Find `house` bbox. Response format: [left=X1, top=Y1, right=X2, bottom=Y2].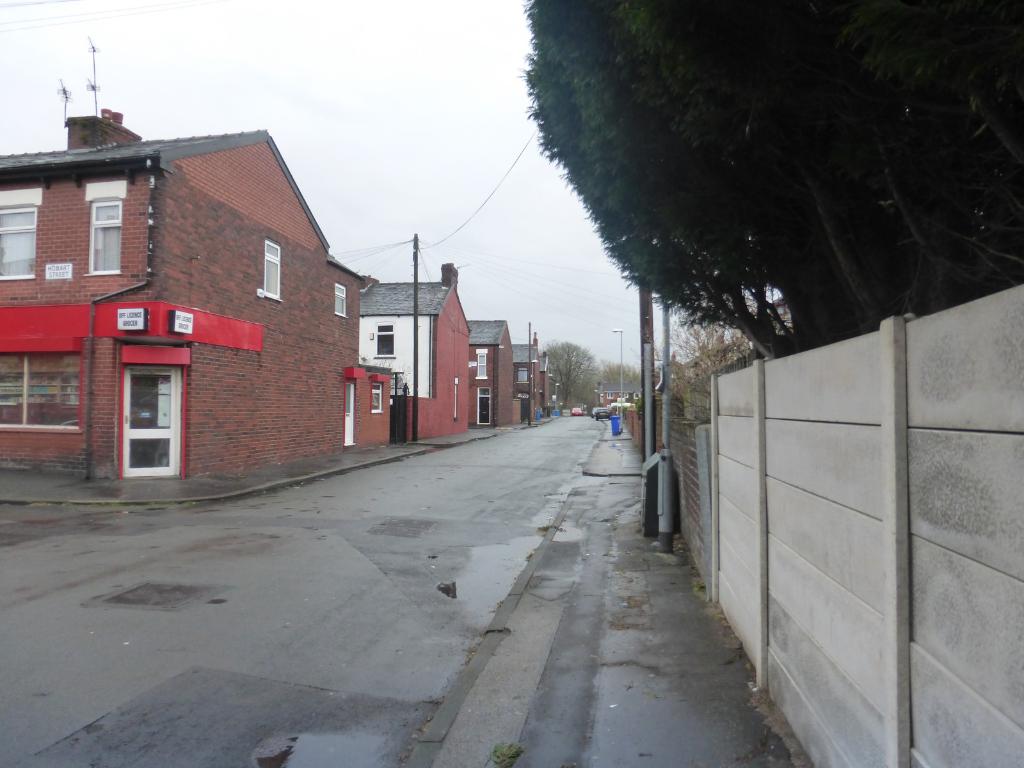
[left=47, top=87, right=409, bottom=497].
